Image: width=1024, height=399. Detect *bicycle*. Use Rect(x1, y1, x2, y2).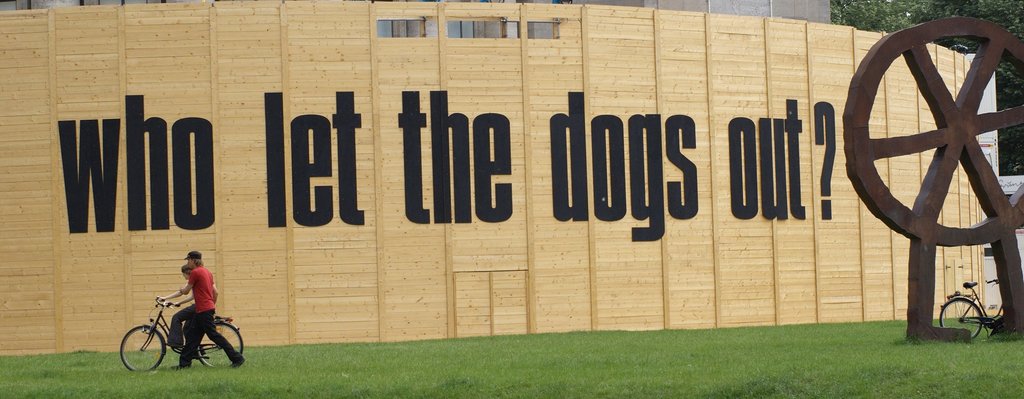
Rect(150, 295, 231, 368).
